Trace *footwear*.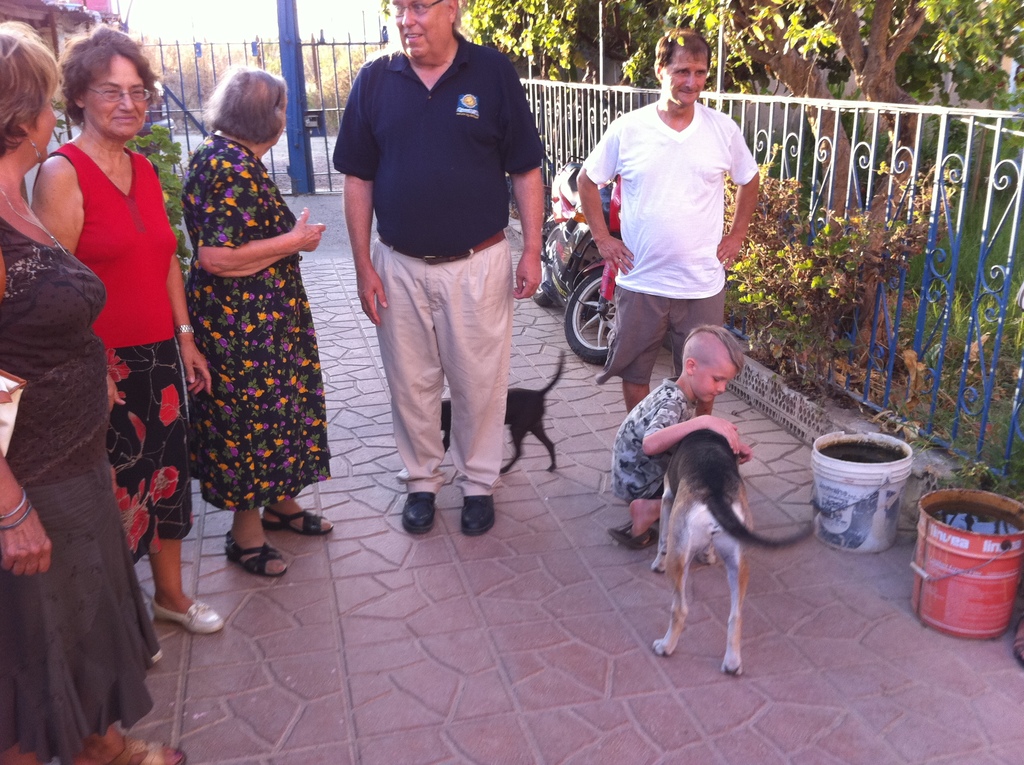
Traced to 386/462/489/535.
